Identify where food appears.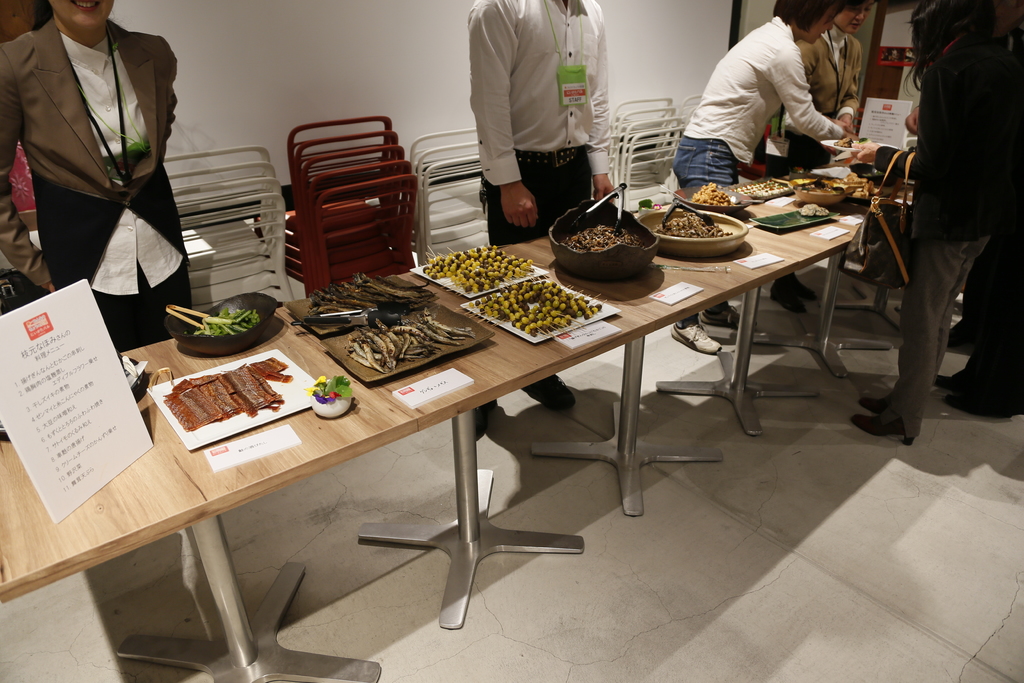
Appears at {"x1": 301, "y1": 270, "x2": 438, "y2": 319}.
